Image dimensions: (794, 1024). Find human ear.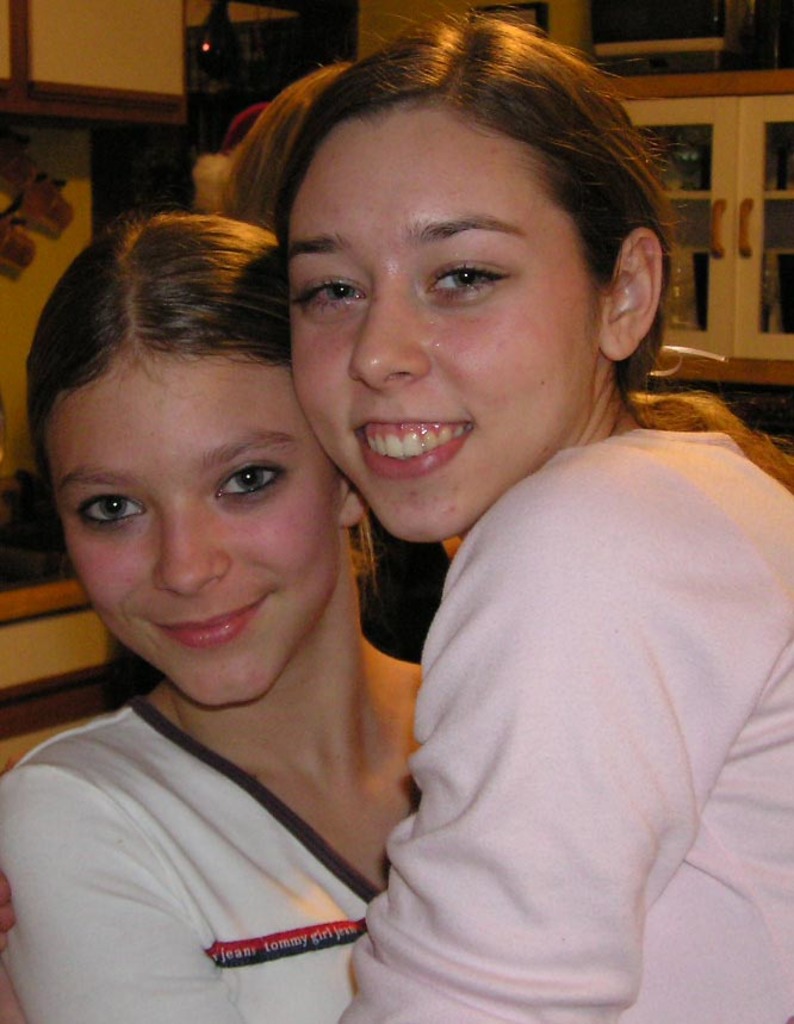
[x1=337, y1=476, x2=371, y2=526].
